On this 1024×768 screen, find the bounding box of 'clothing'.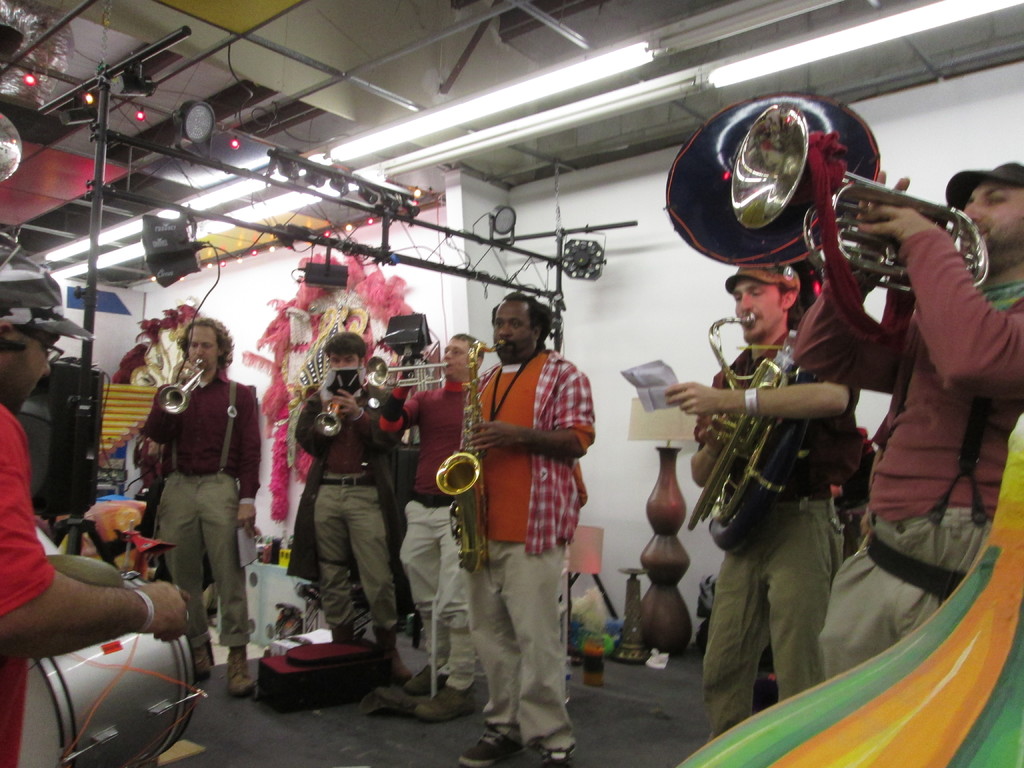
Bounding box: l=690, t=331, r=863, b=739.
